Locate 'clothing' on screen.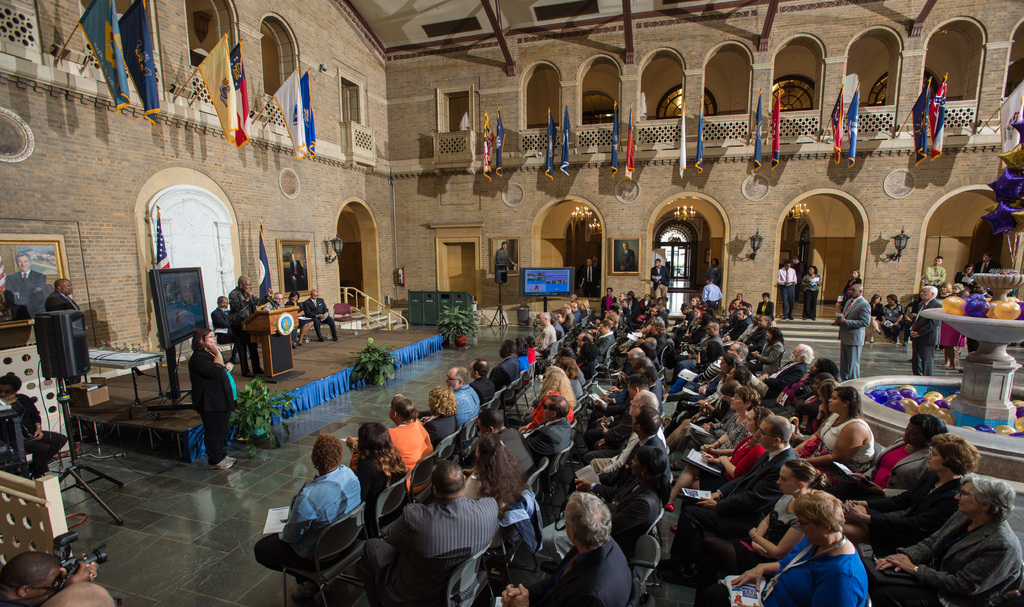
On screen at <region>756, 541, 858, 606</region>.
